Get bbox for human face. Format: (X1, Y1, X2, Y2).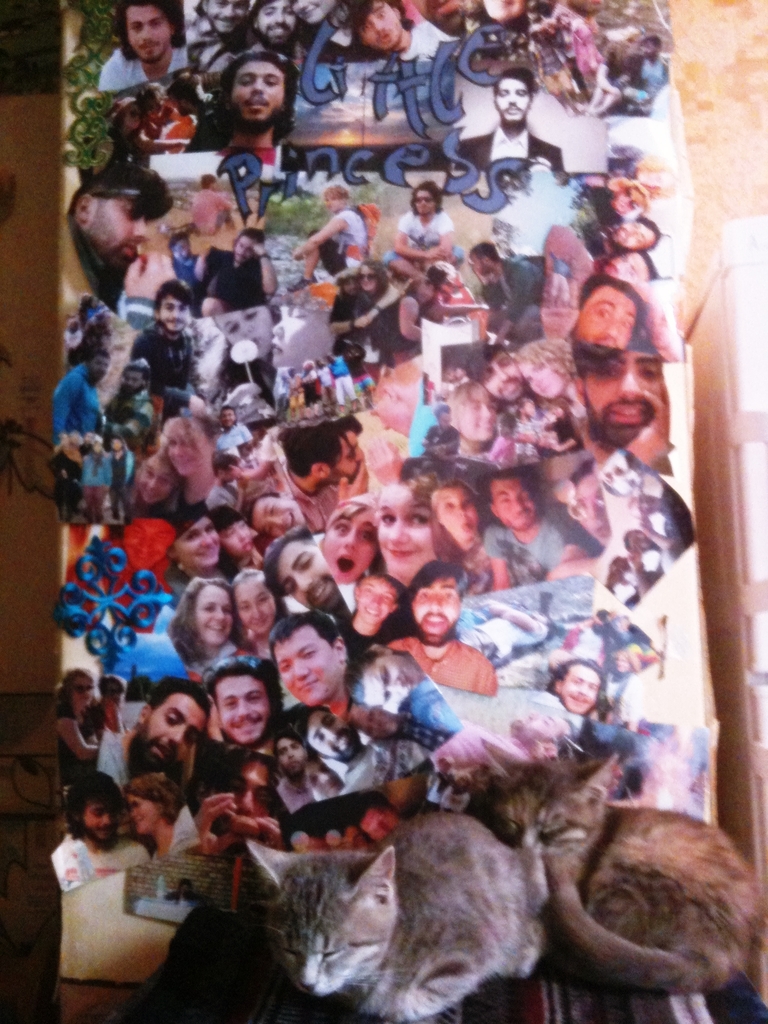
(220, 515, 255, 559).
